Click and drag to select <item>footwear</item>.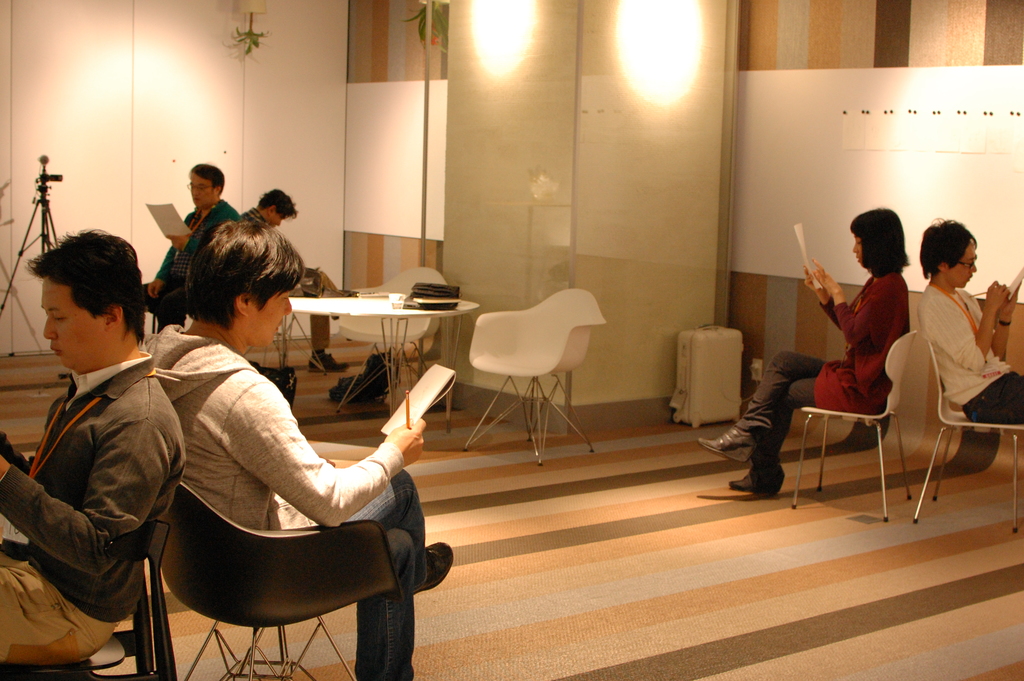
Selection: box=[410, 540, 454, 593].
